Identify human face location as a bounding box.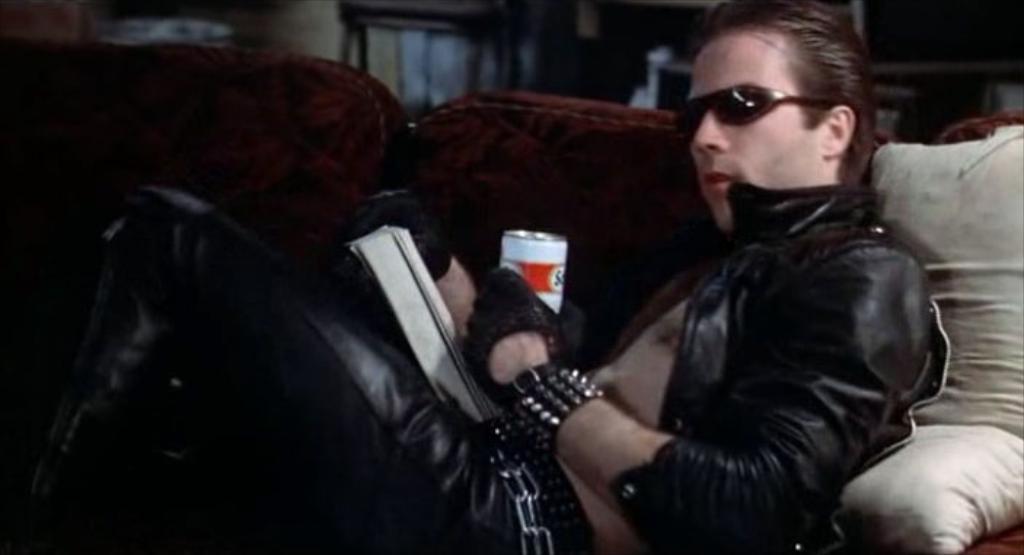
[left=680, top=31, right=820, bottom=232].
